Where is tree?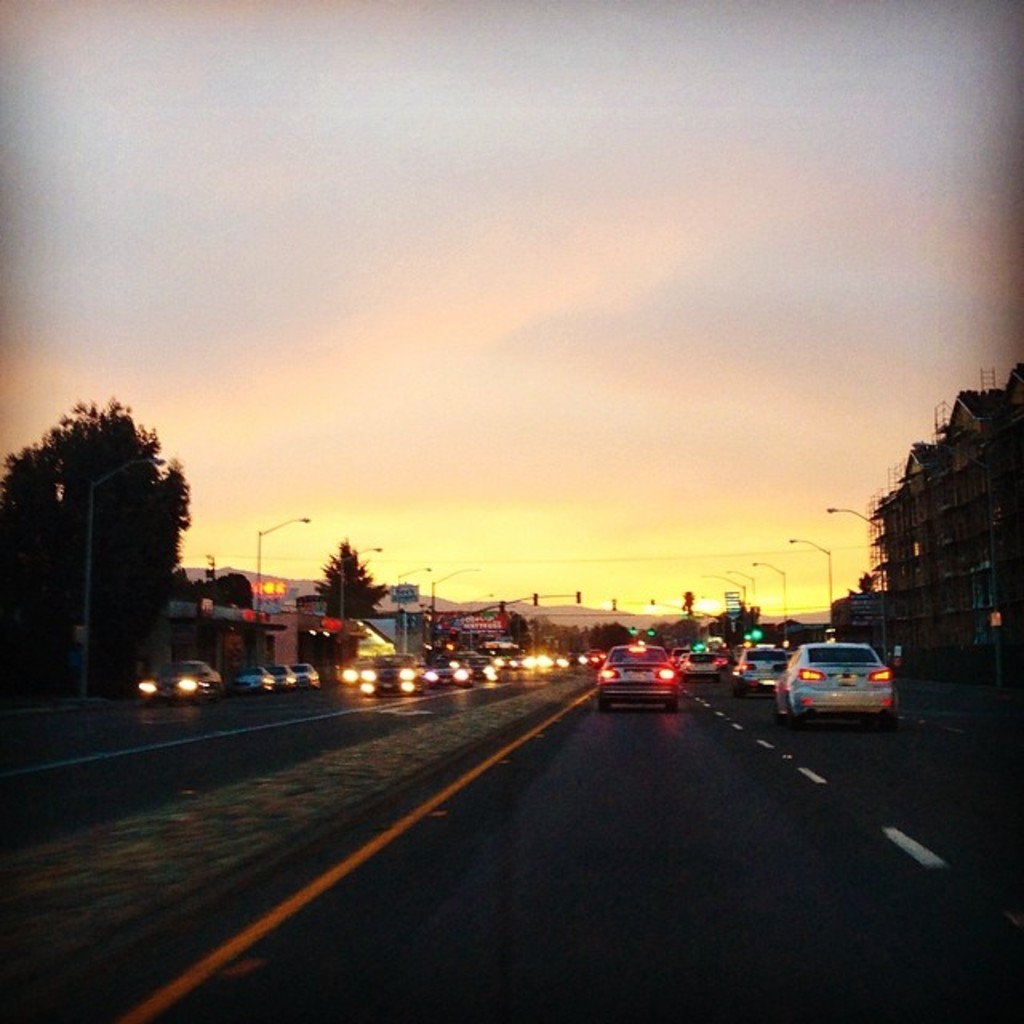
region(32, 402, 189, 725).
